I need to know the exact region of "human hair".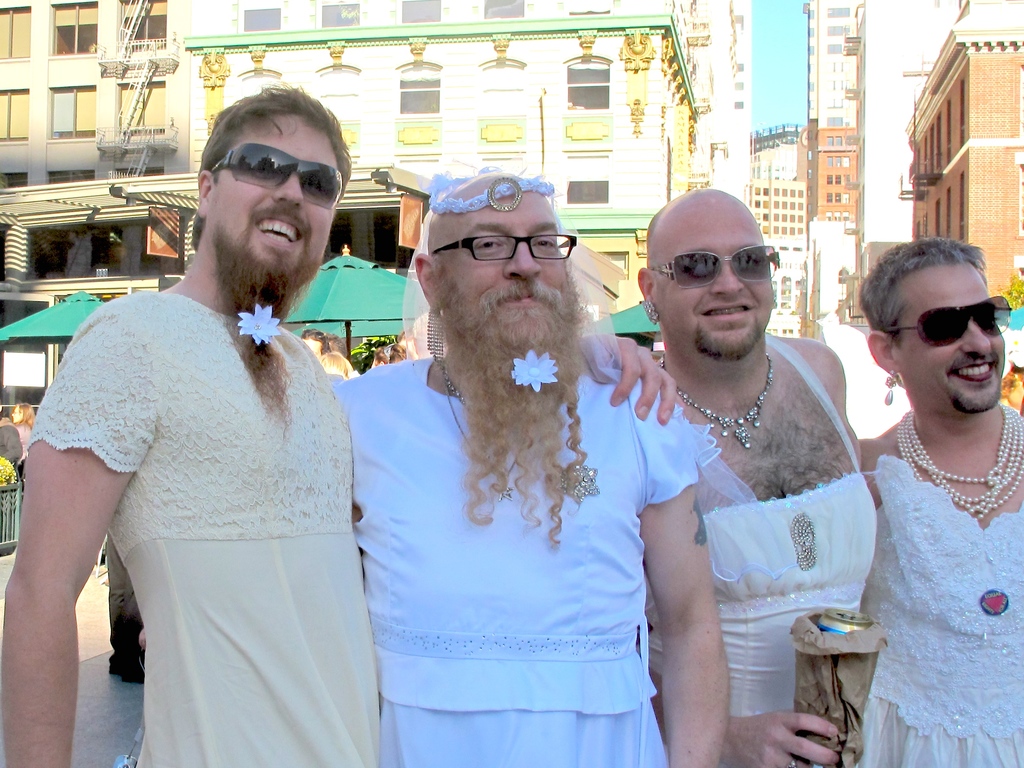
Region: region(190, 88, 349, 248).
